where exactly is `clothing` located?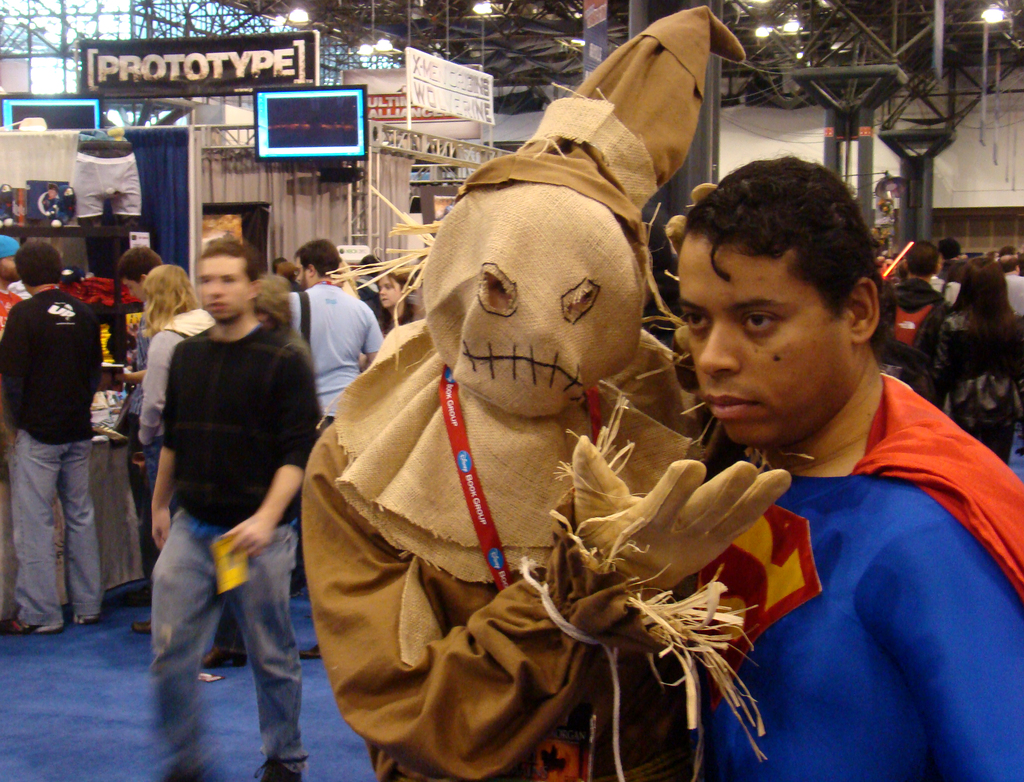
Its bounding box is rect(676, 367, 1023, 781).
